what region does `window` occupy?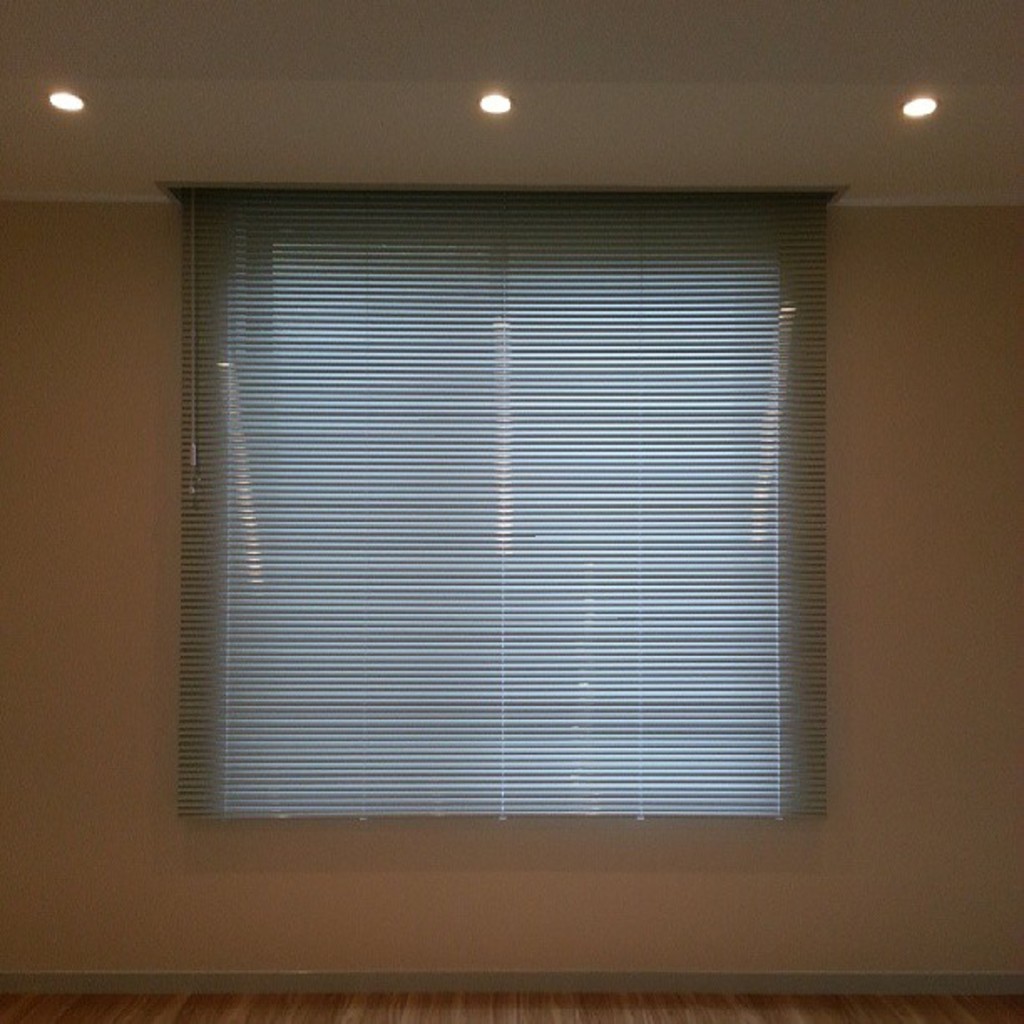
bbox=[161, 120, 919, 850].
